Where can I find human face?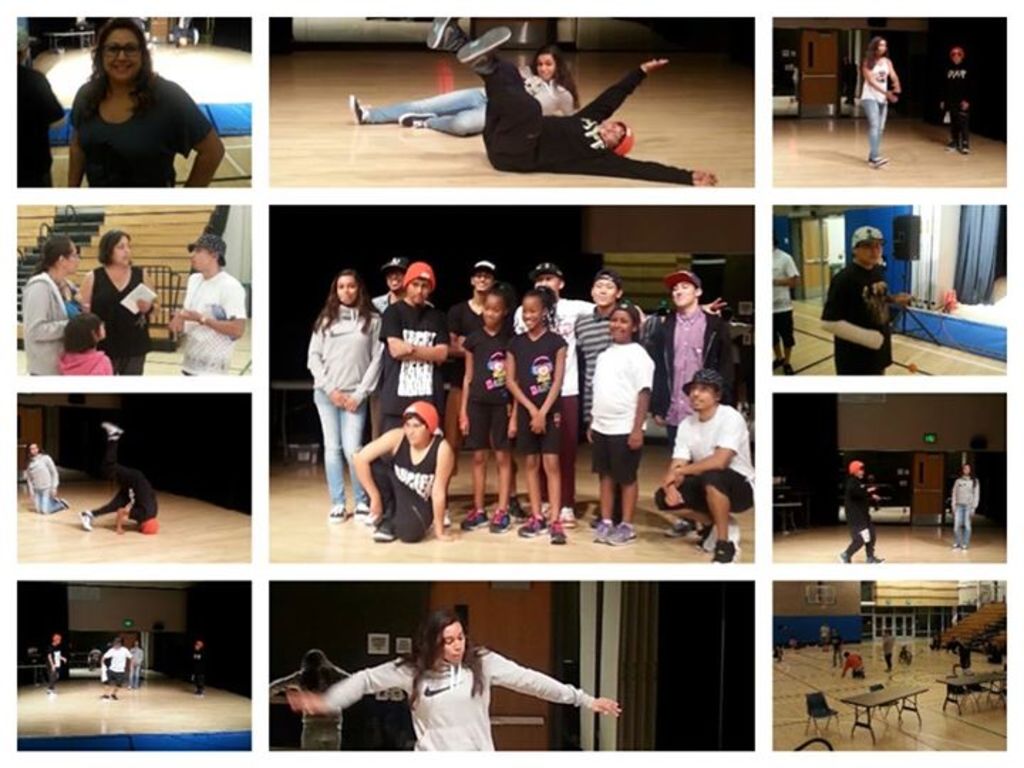
You can find it at bbox=[855, 242, 887, 265].
